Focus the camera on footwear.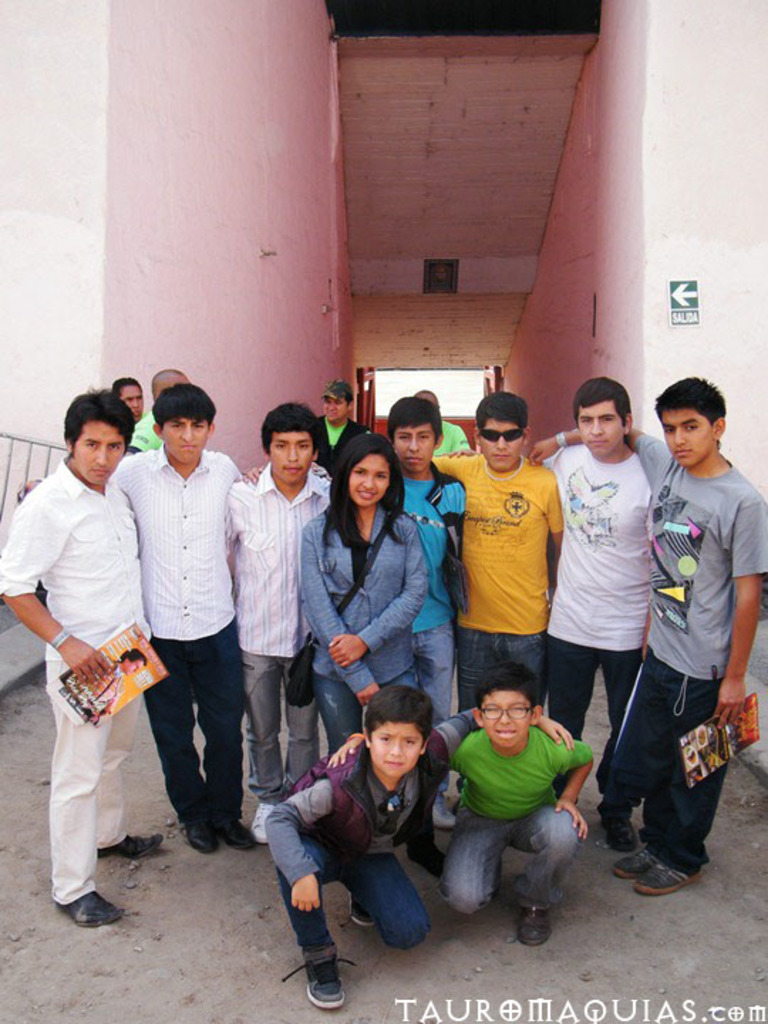
Focus region: [61, 890, 115, 924].
